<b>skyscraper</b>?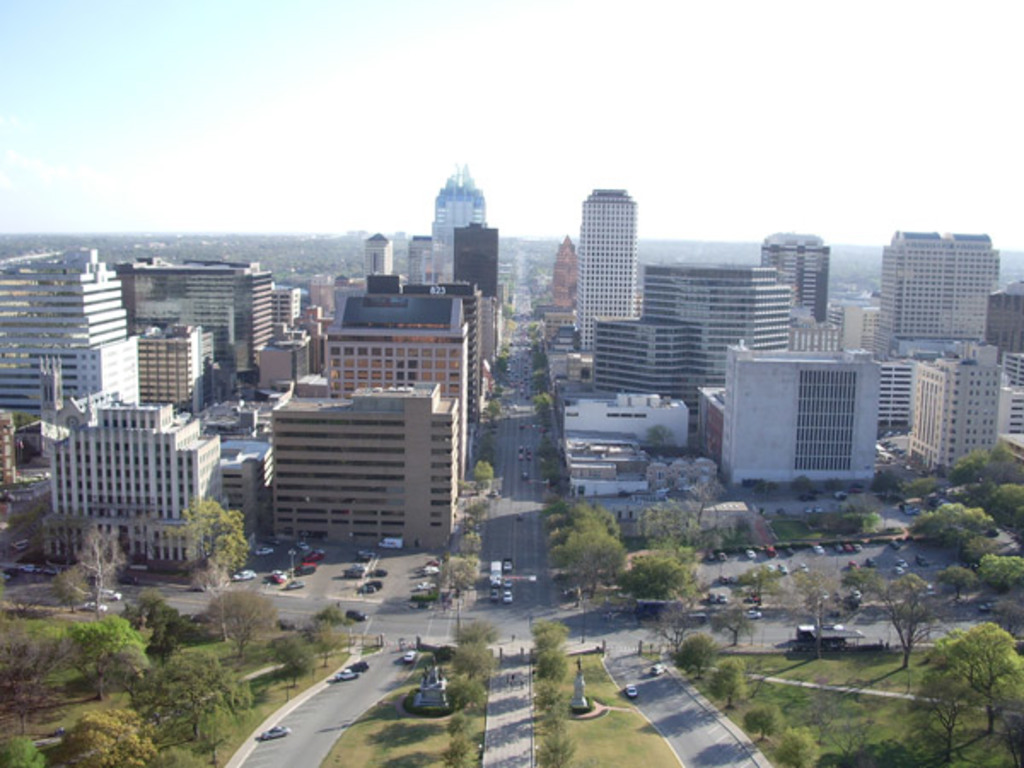
331,294,463,478
